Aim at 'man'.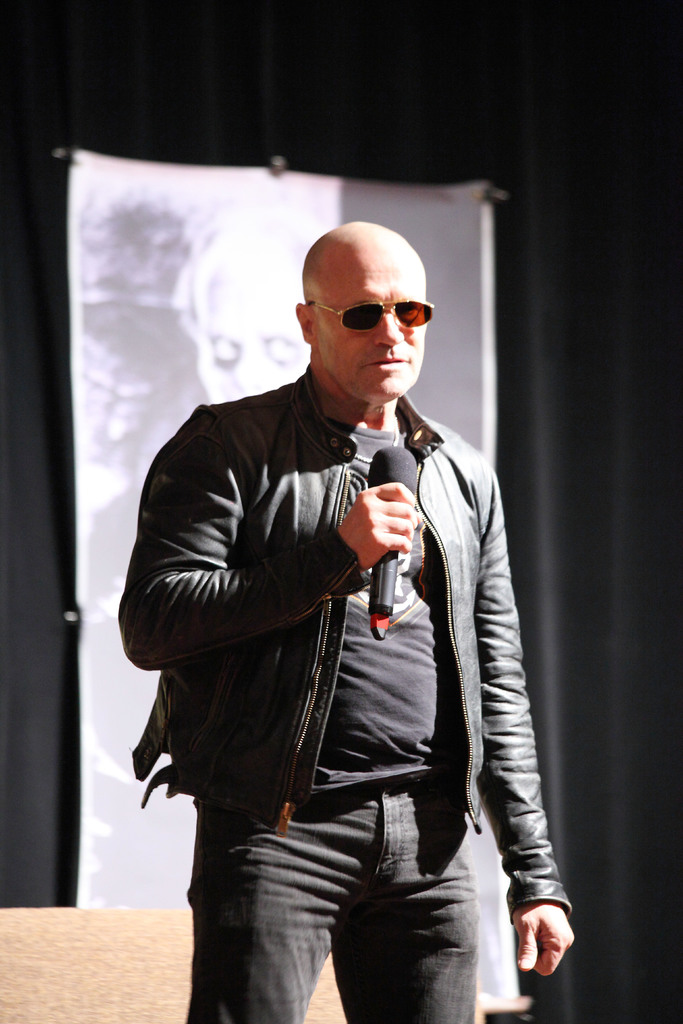
Aimed at rect(140, 218, 539, 1019).
